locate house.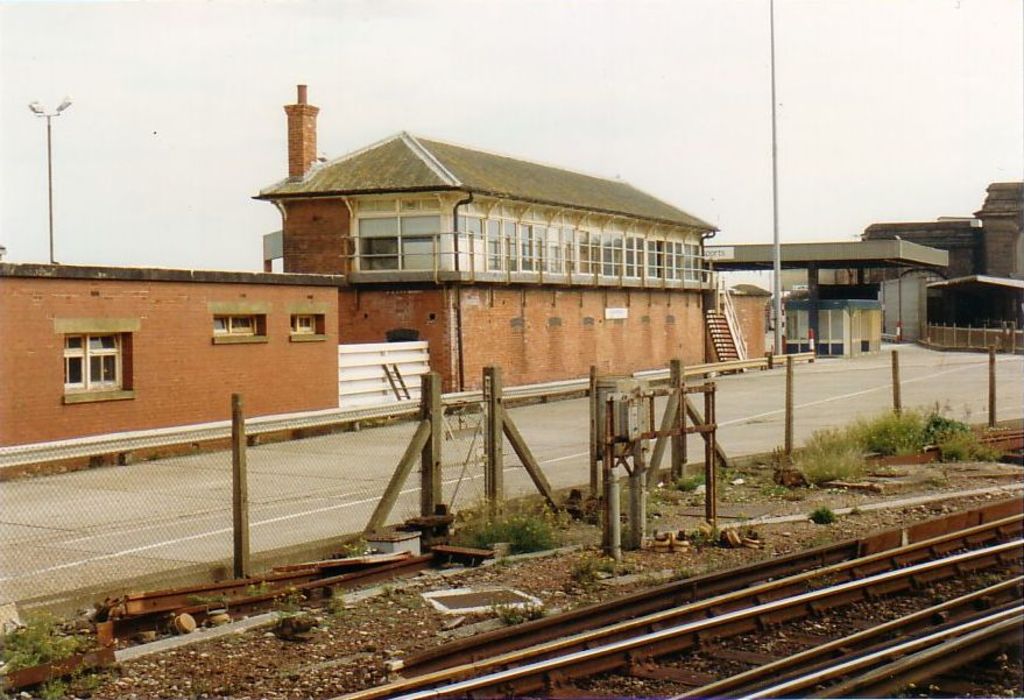
Bounding box: bbox(270, 169, 704, 365).
